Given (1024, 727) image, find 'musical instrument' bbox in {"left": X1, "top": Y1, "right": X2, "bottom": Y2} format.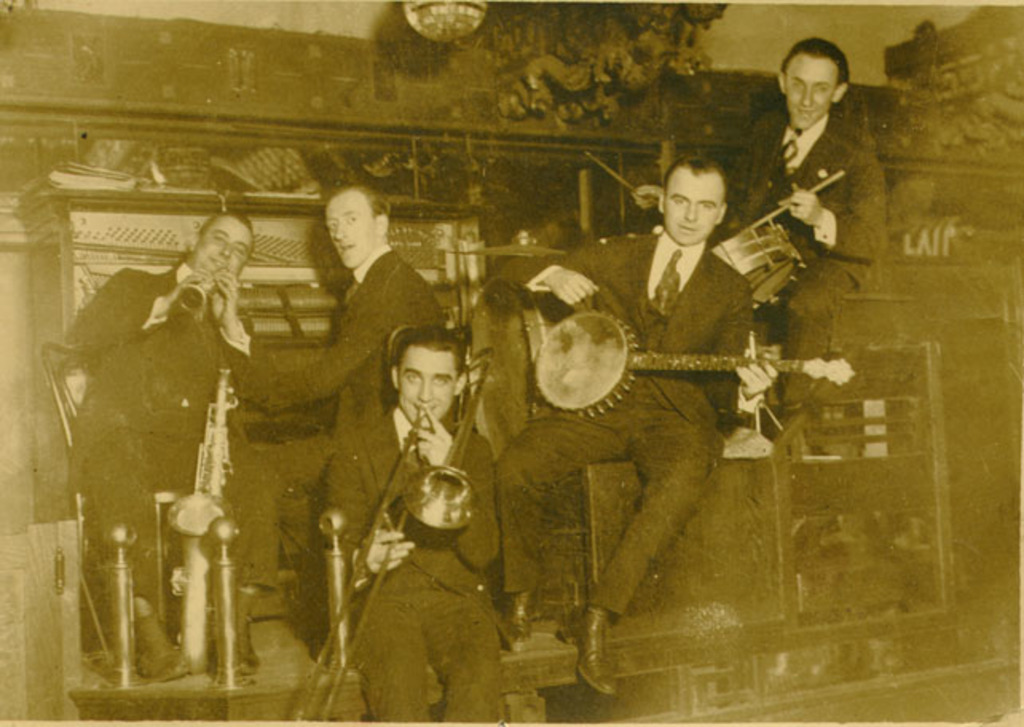
{"left": 163, "top": 364, "right": 241, "bottom": 684}.
